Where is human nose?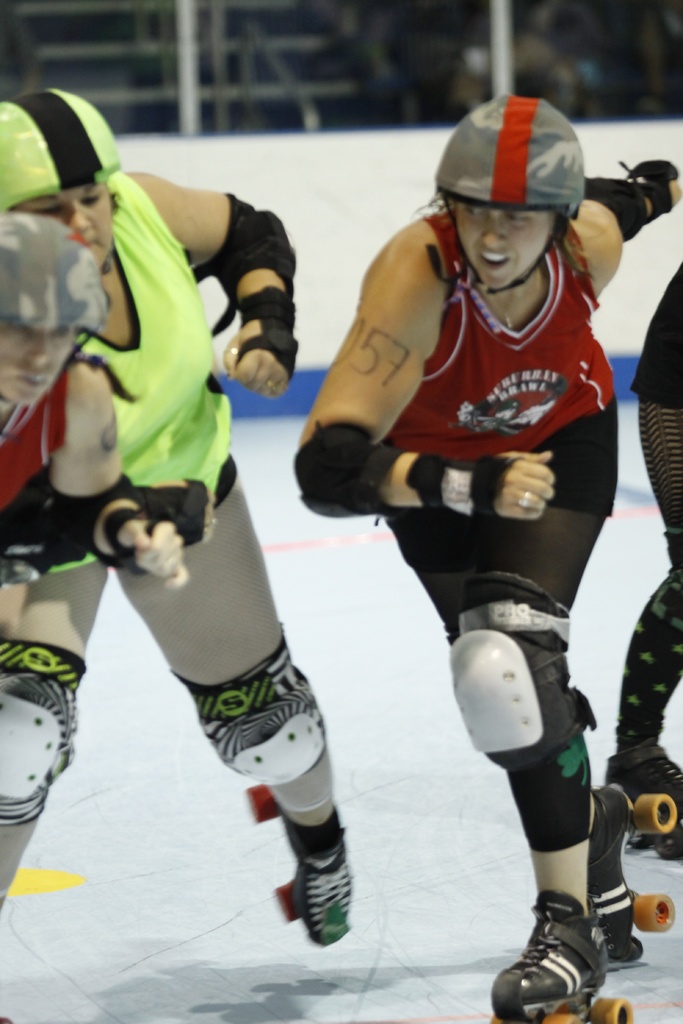
region(66, 201, 91, 233).
